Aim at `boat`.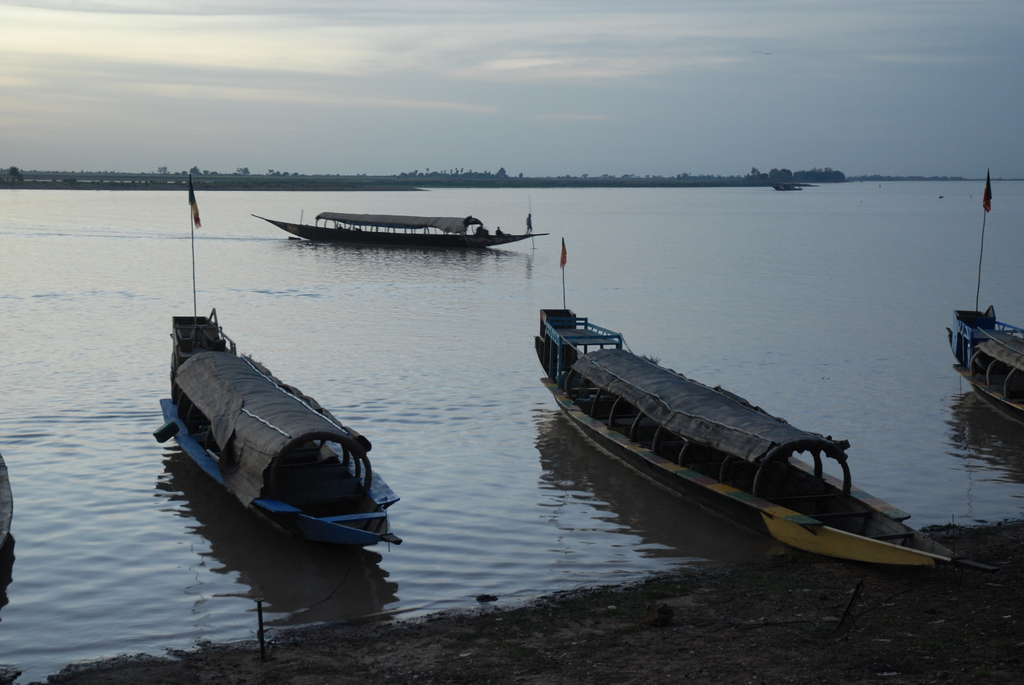
Aimed at box(246, 201, 548, 251).
